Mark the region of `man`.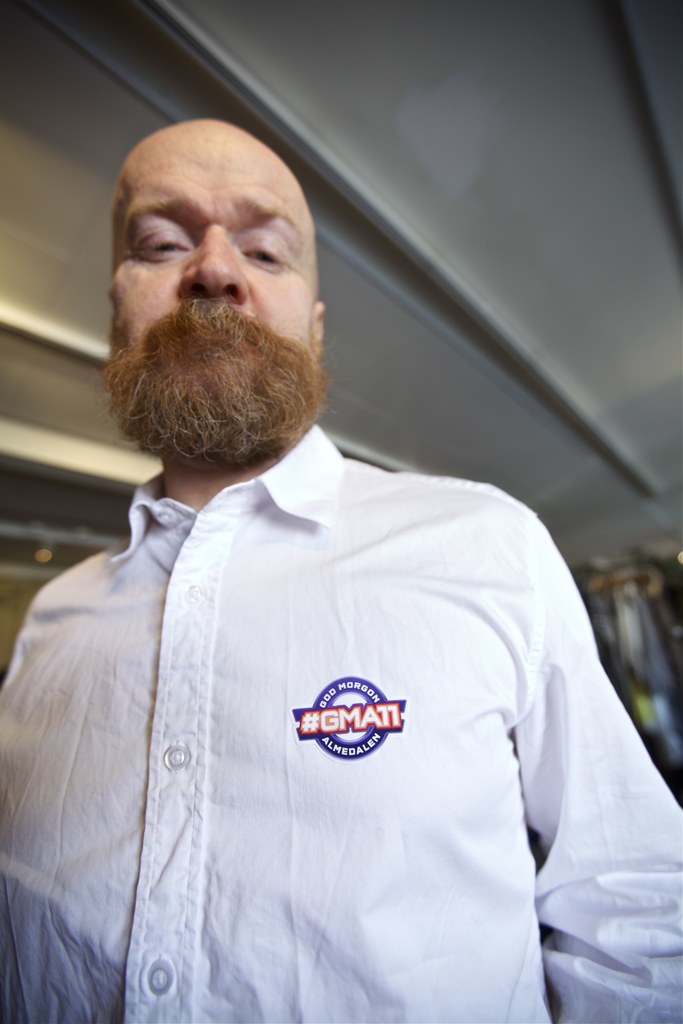
Region: l=49, t=100, r=635, b=1023.
